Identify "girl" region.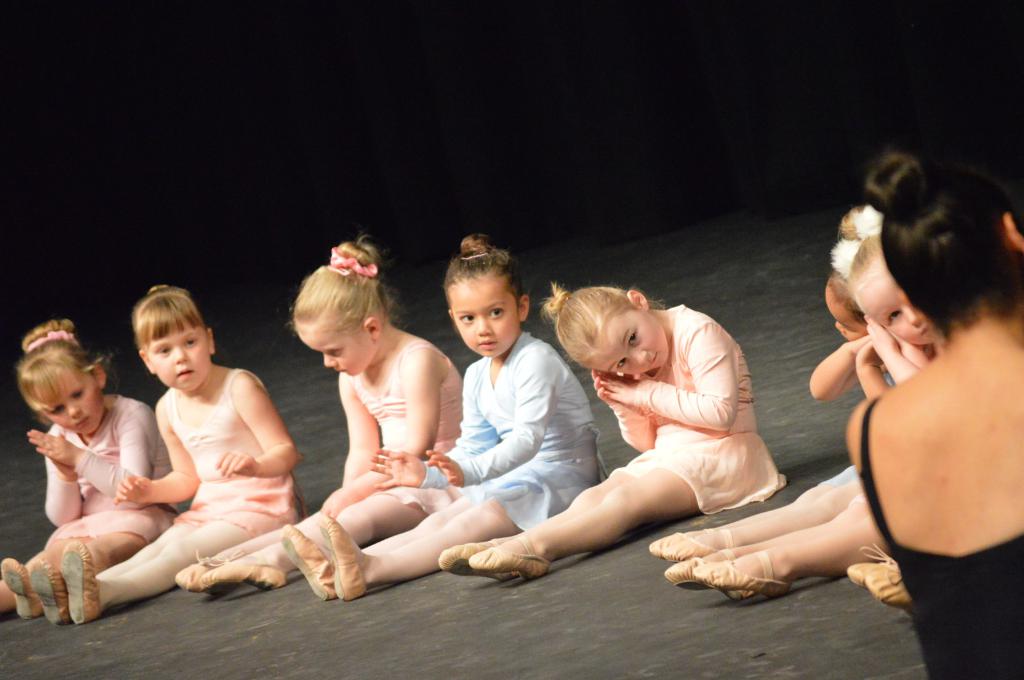
Region: (26, 280, 306, 624).
